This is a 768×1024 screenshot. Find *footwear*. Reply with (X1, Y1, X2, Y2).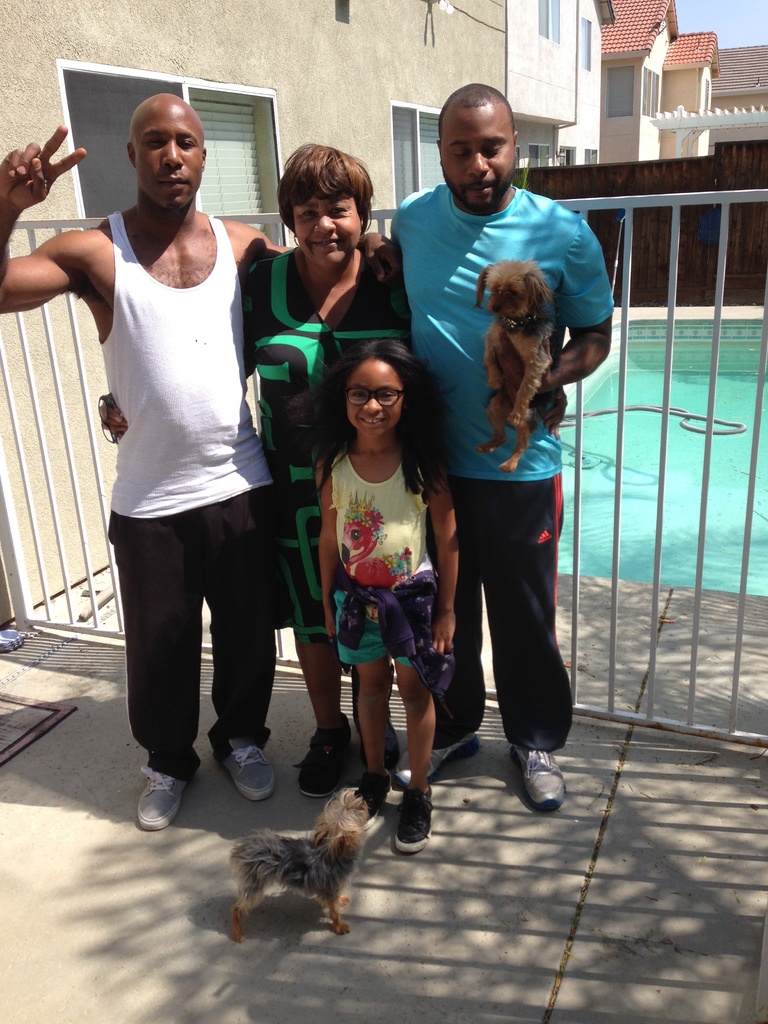
(517, 749, 568, 819).
